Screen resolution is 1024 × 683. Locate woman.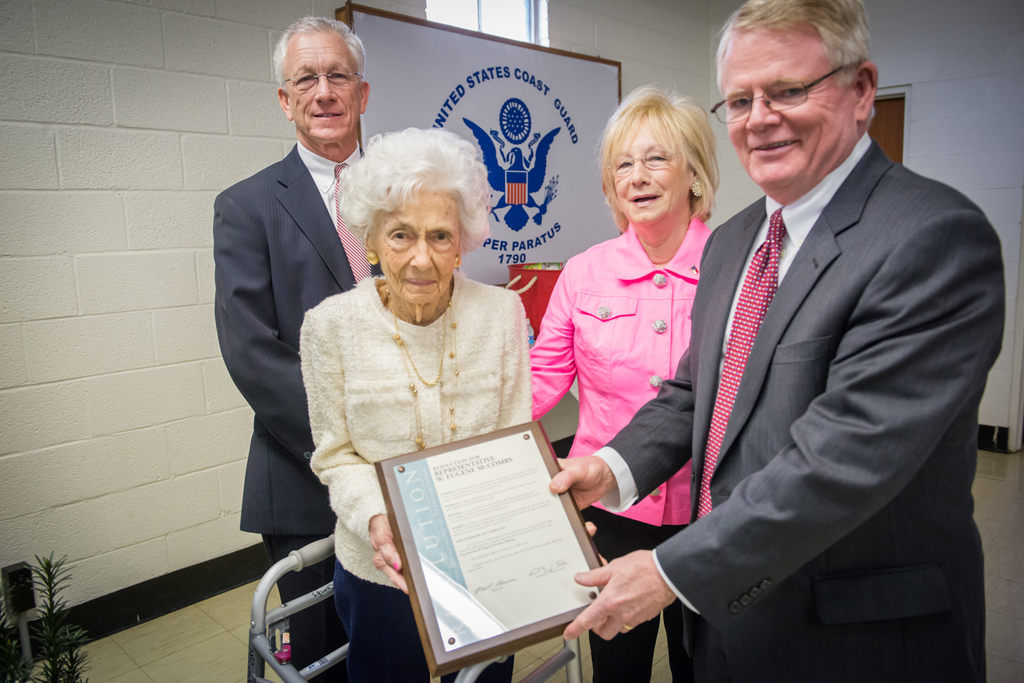
Rect(294, 117, 605, 682).
